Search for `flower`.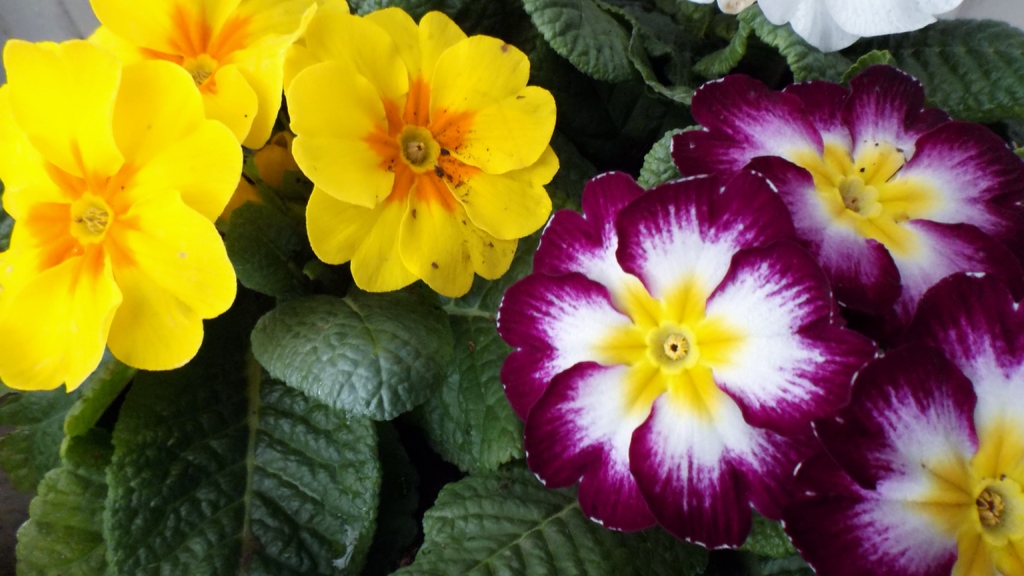
Found at (493,171,875,545).
